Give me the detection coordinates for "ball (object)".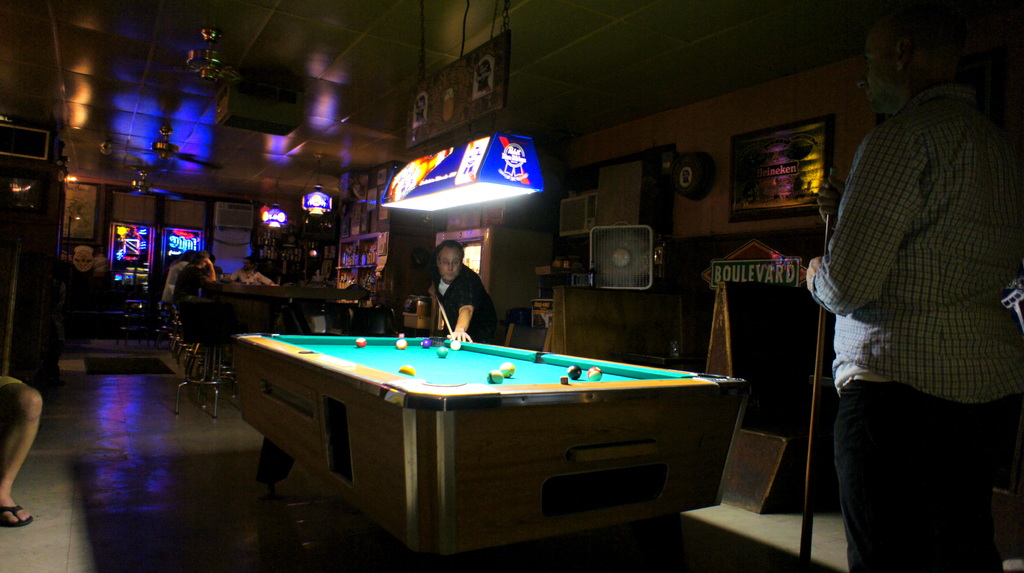
{"left": 488, "top": 365, "right": 502, "bottom": 380}.
